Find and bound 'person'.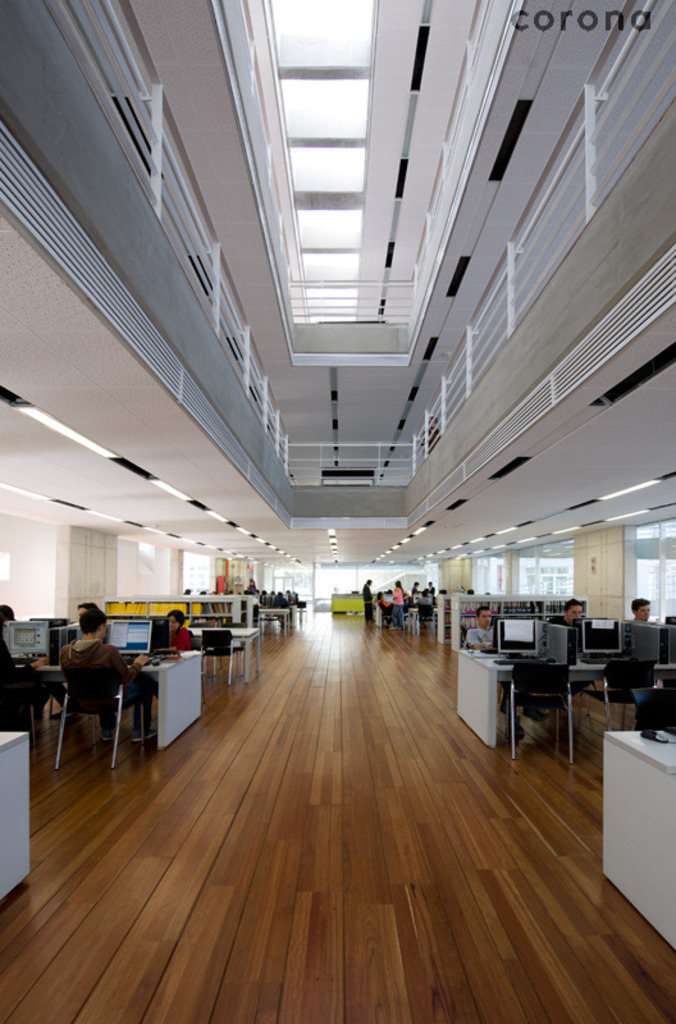
Bound: <box>197,589,206,599</box>.
